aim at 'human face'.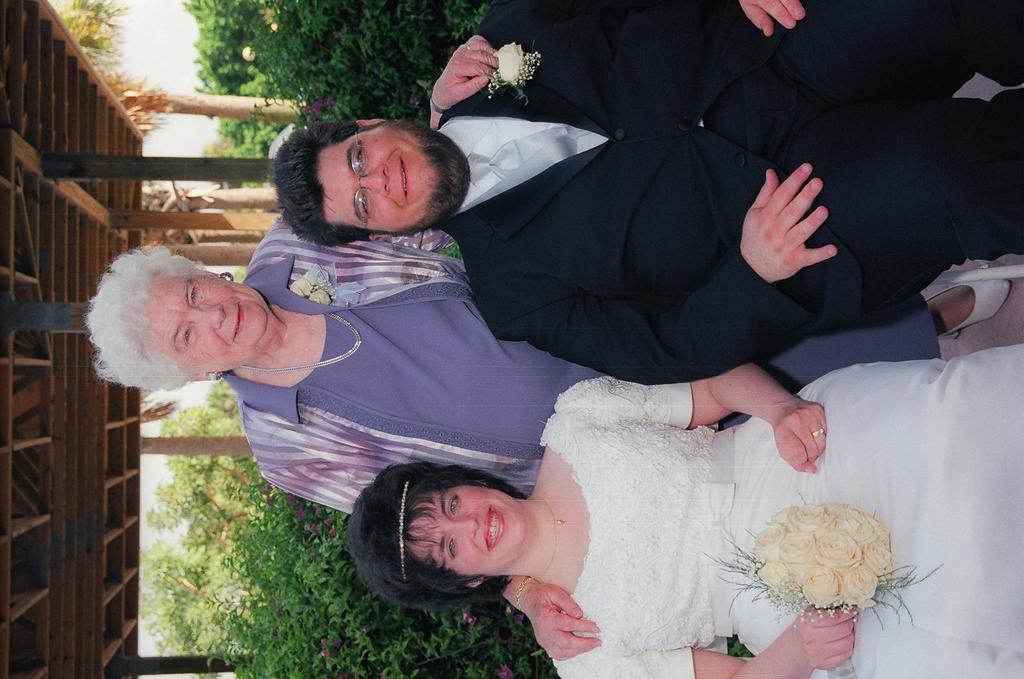
Aimed at (316, 119, 468, 234).
